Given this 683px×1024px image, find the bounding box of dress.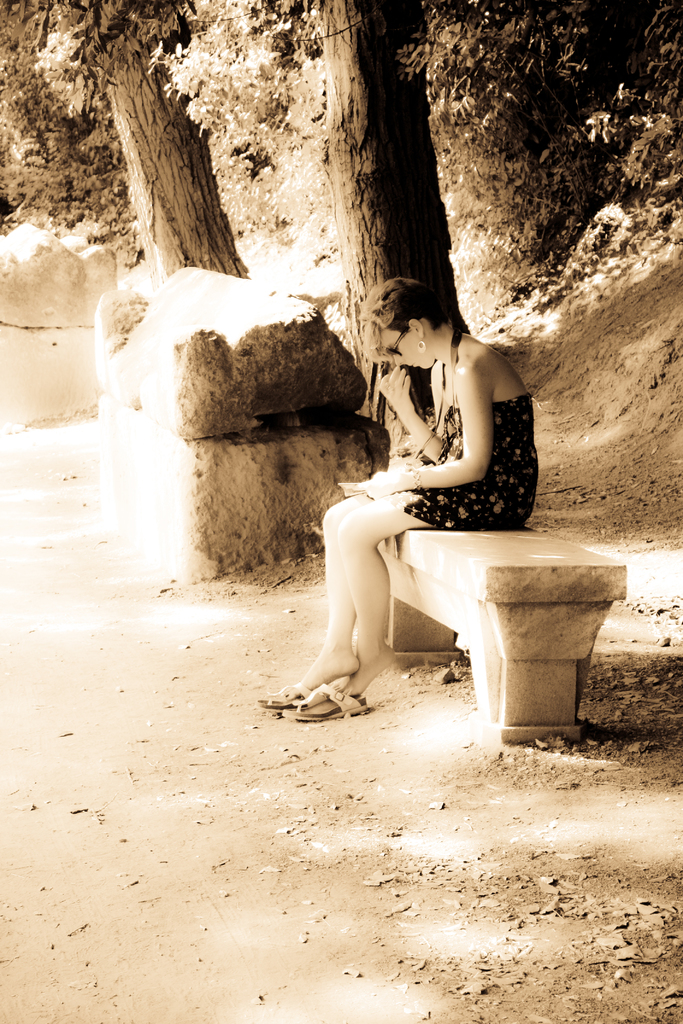
pyautogui.locateOnScreen(386, 393, 537, 533).
